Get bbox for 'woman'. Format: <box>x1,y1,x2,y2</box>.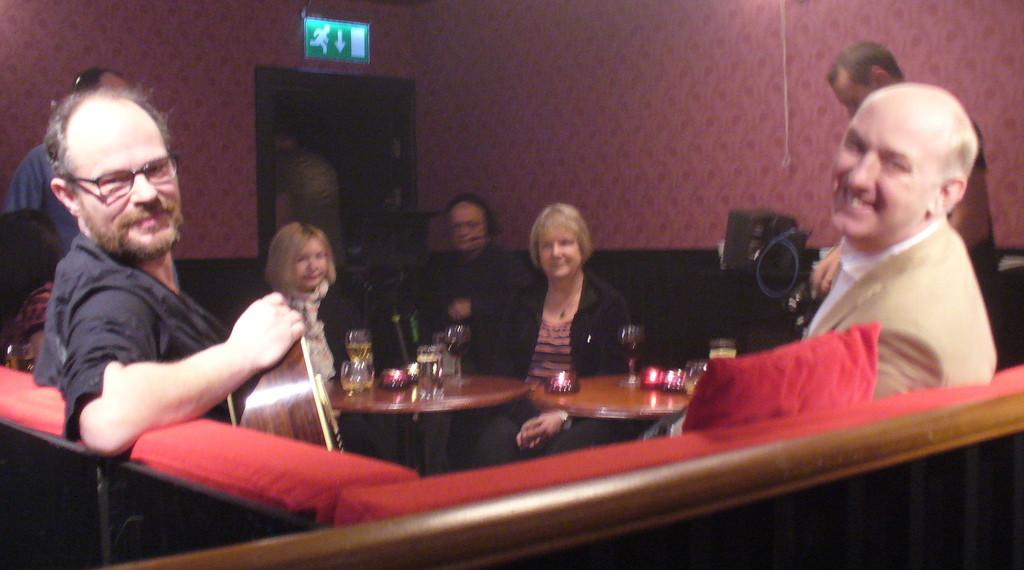
<box>235,223,370,389</box>.
